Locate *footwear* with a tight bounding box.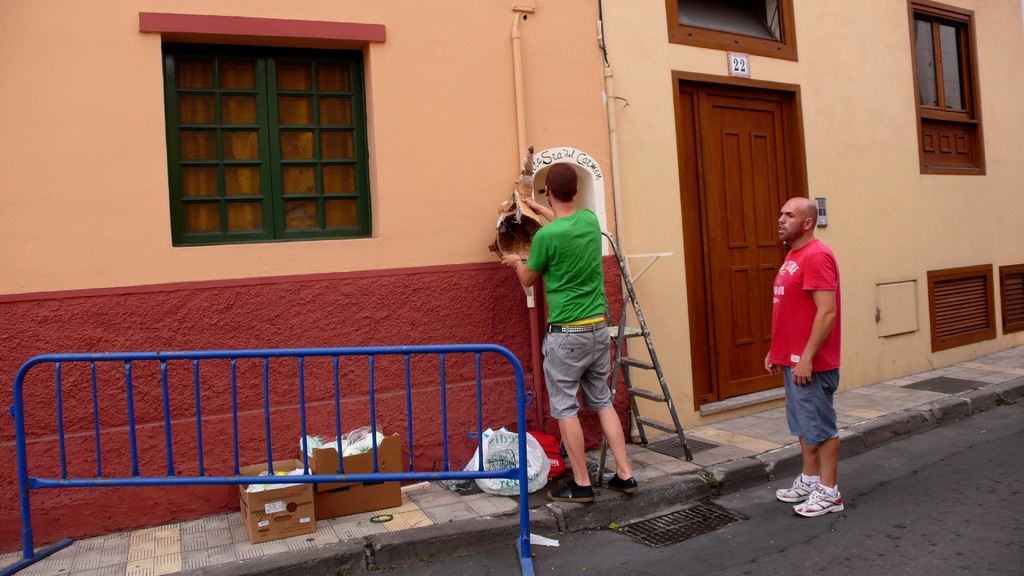
<box>543,479,596,508</box>.
